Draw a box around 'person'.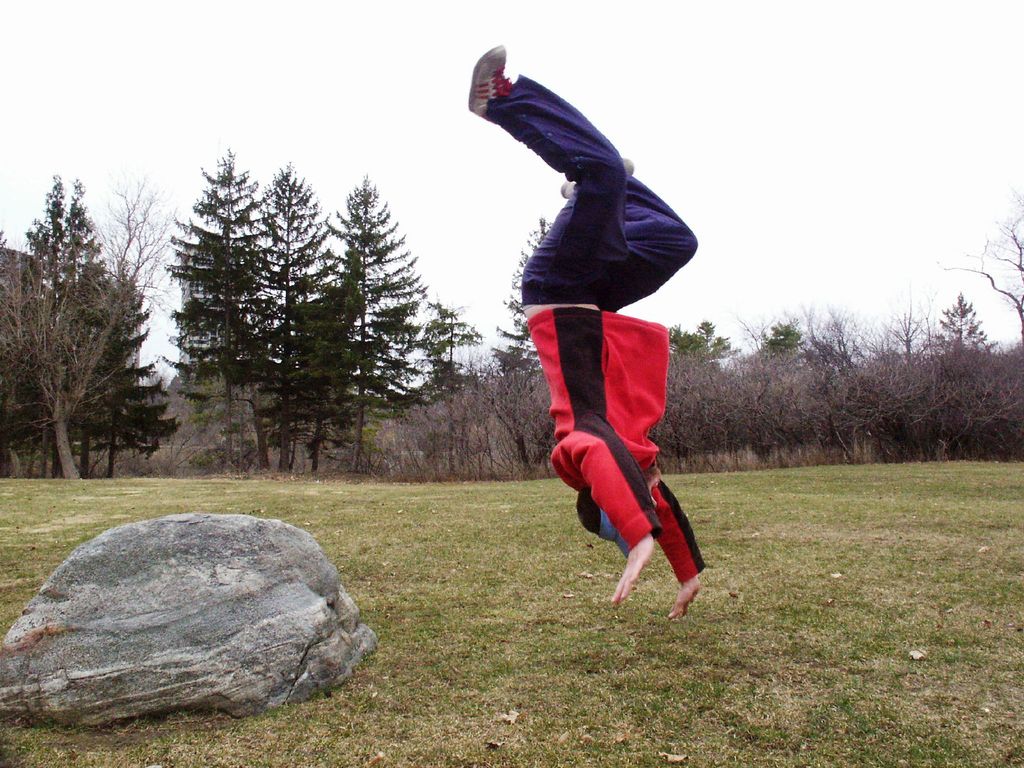
<bbox>487, 12, 712, 628</bbox>.
